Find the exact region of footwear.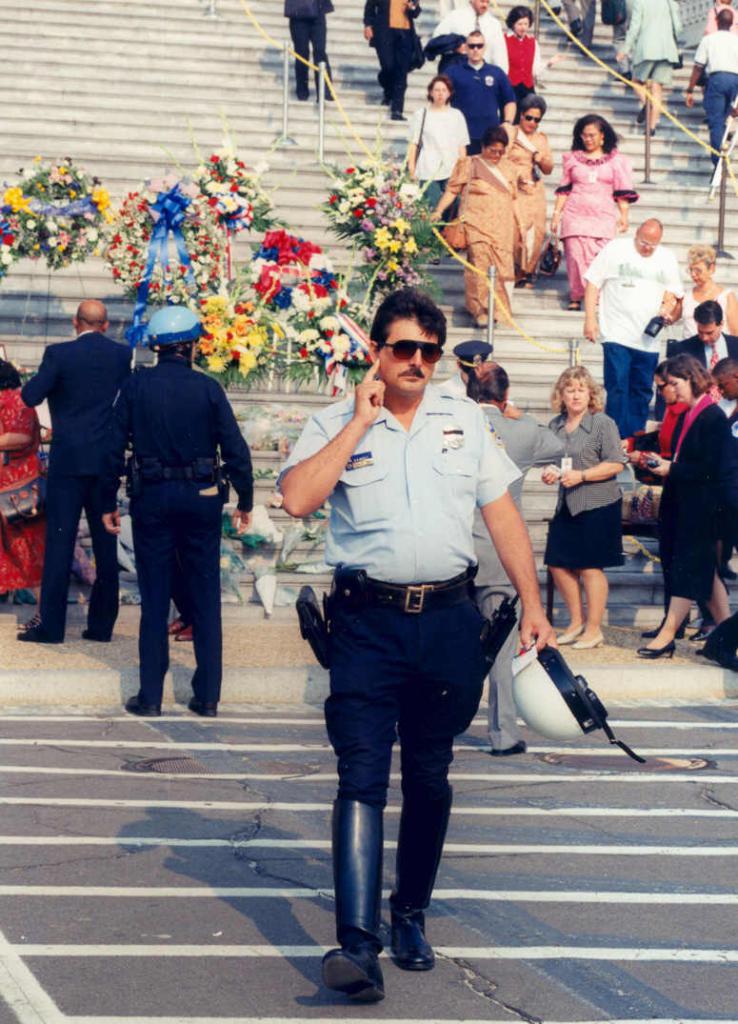
Exact region: (325,94,333,103).
